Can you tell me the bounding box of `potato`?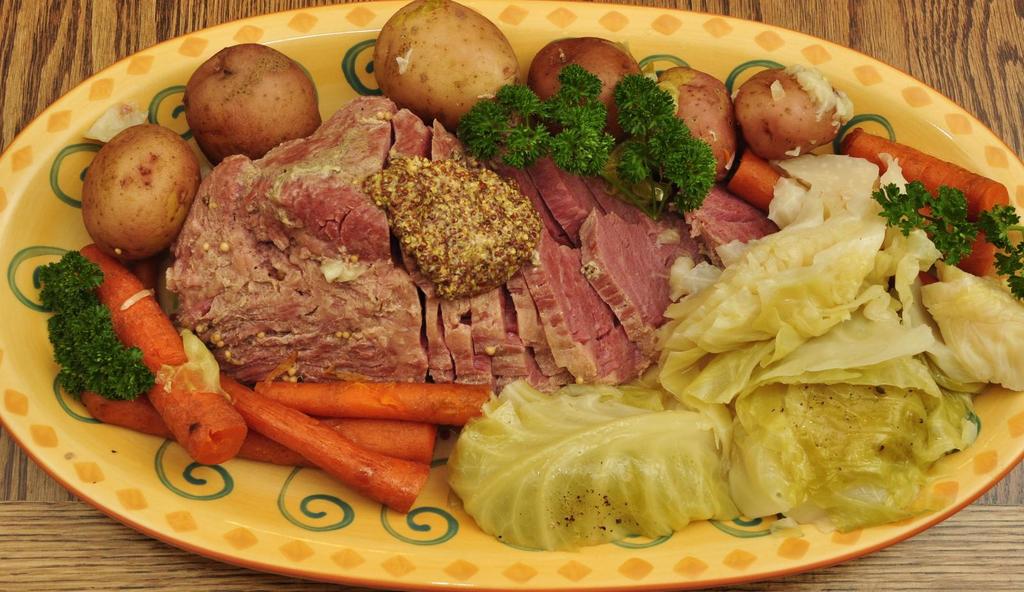
(528, 33, 646, 141).
